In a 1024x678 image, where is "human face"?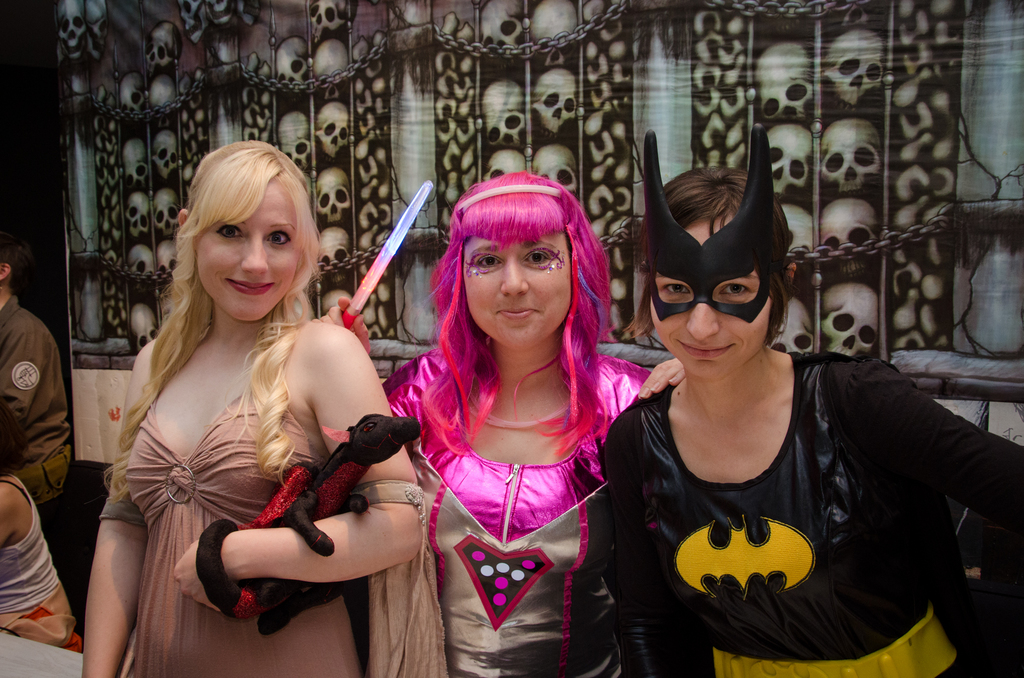
bbox=[191, 186, 295, 318].
